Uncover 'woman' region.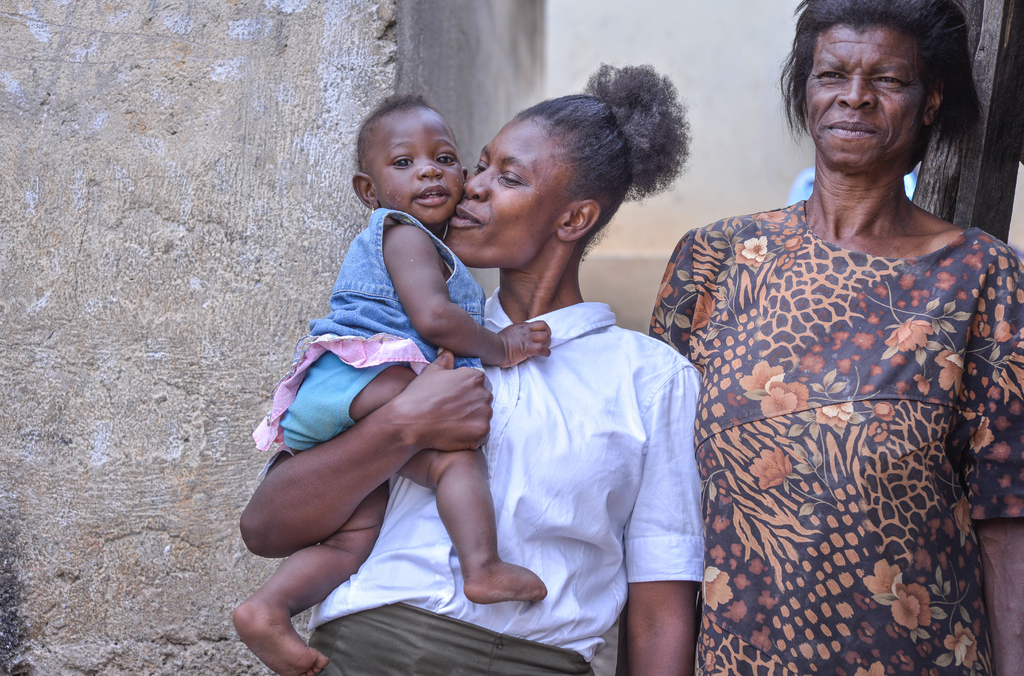
Uncovered: x1=634, y1=0, x2=1023, y2=675.
